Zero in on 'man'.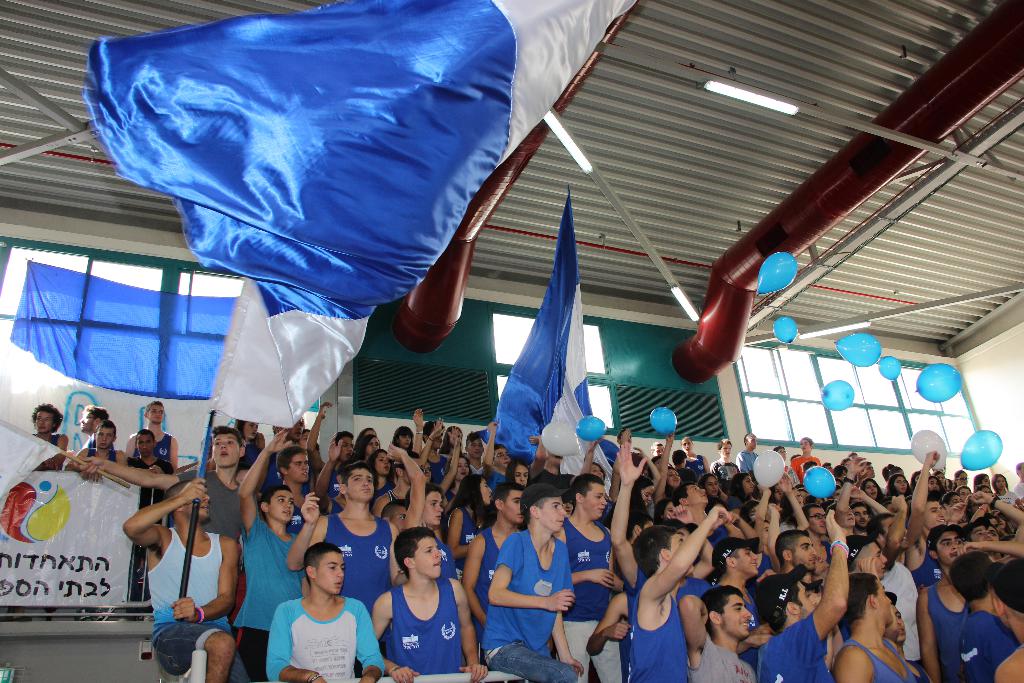
Zeroed in: x1=943, y1=542, x2=1023, y2=682.
